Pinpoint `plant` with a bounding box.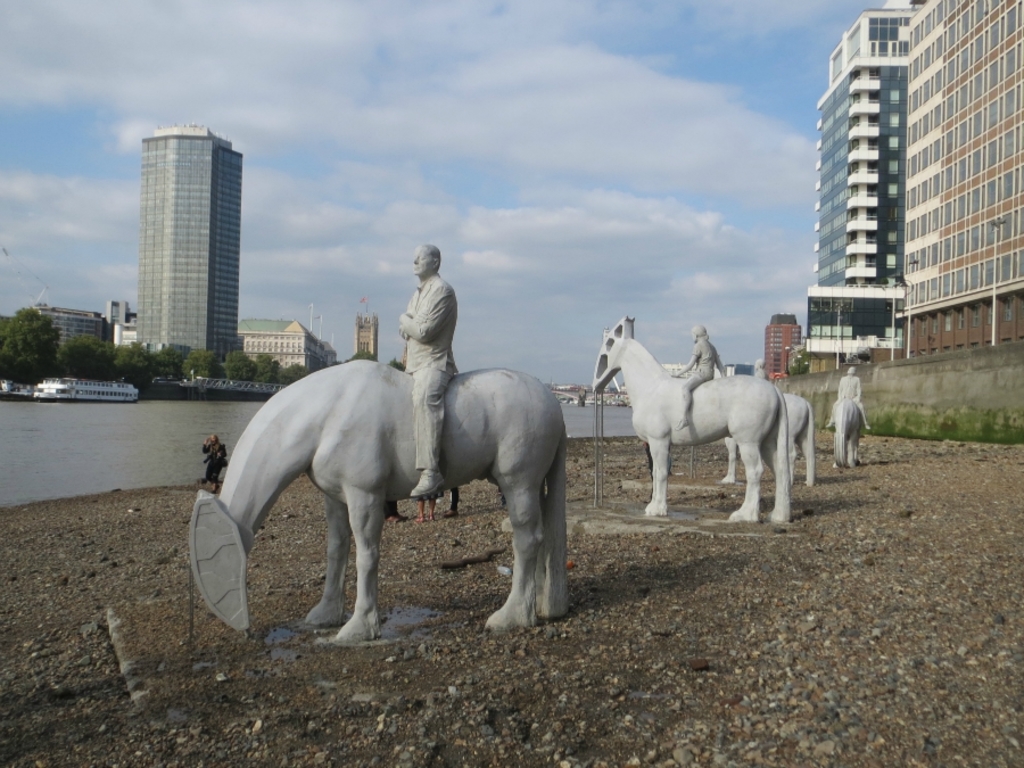
{"left": 808, "top": 406, "right": 1023, "bottom": 449}.
